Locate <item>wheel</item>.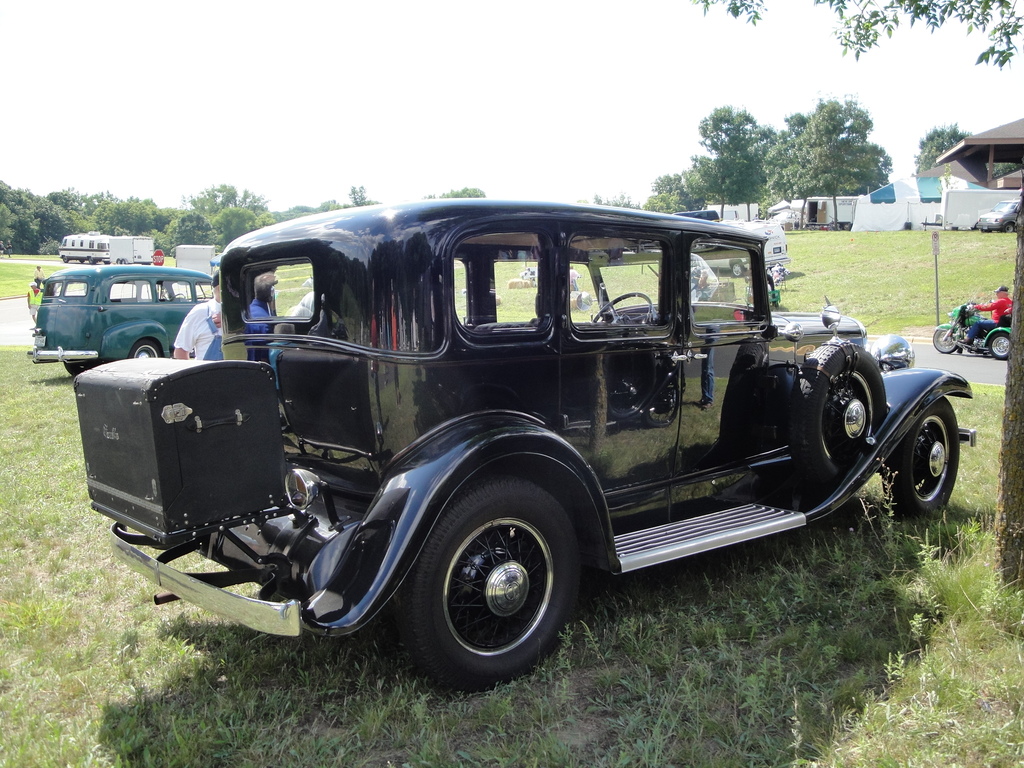
Bounding box: [90,259,95,265].
